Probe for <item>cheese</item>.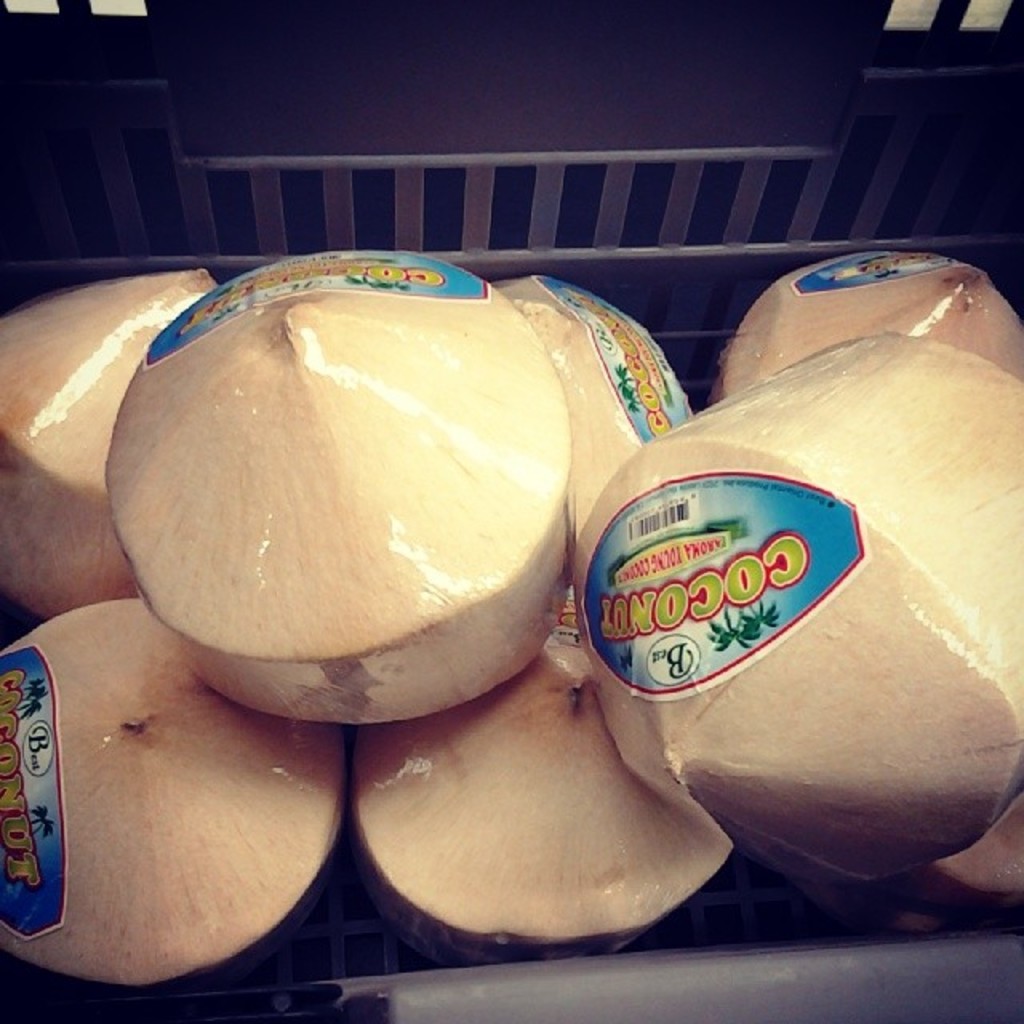
Probe result: [99, 245, 573, 731].
